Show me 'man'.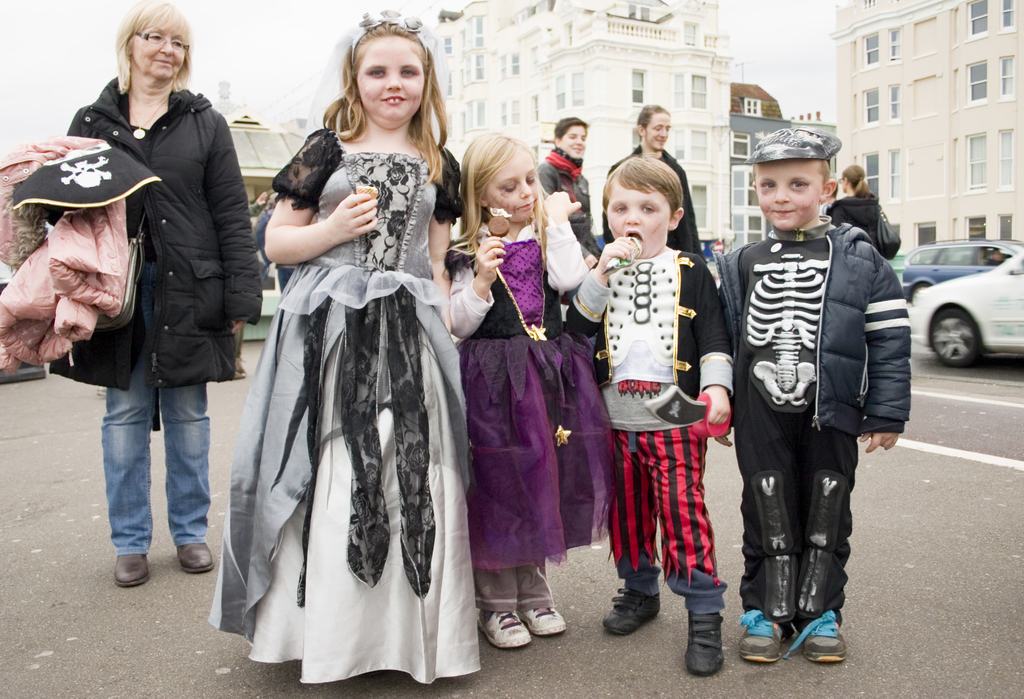
'man' is here: region(534, 114, 602, 342).
